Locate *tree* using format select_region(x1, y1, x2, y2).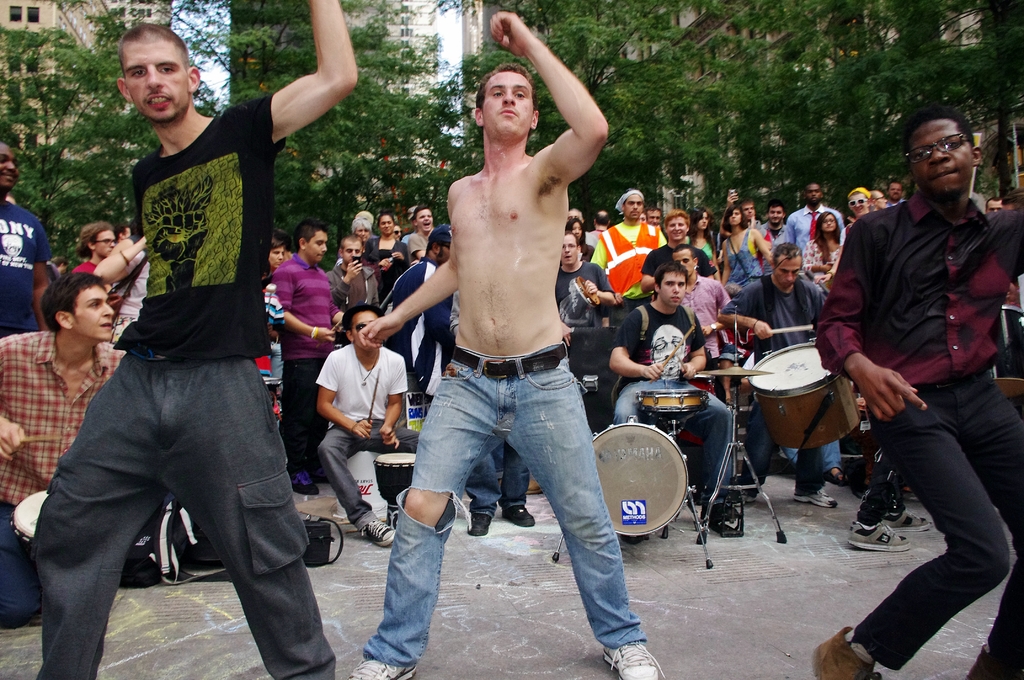
select_region(414, 0, 723, 229).
